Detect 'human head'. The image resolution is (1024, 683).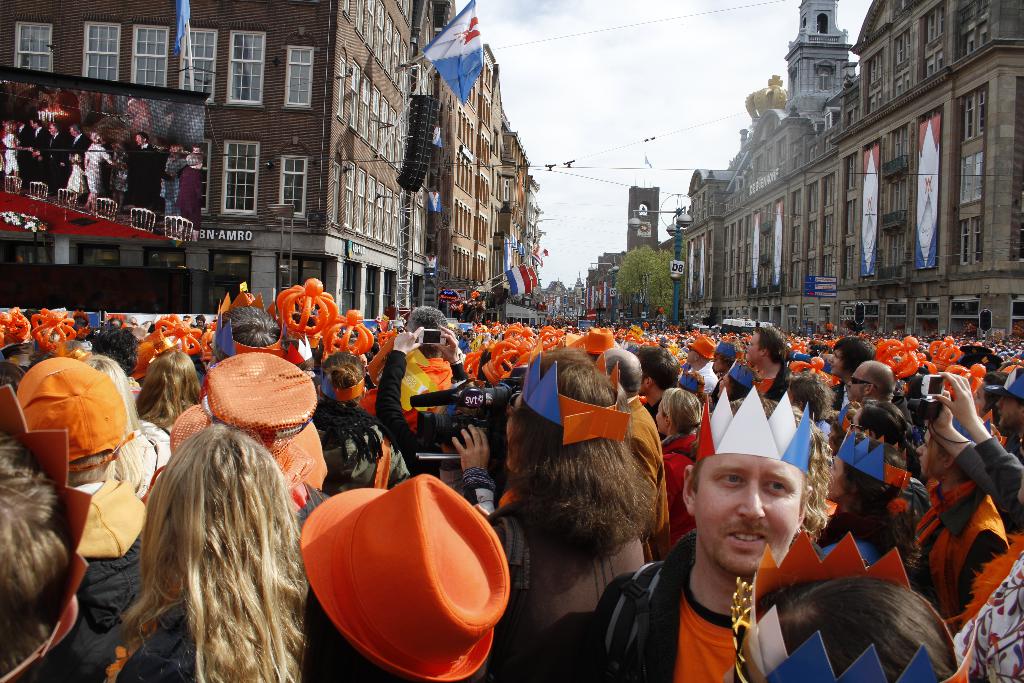
<bbox>135, 131, 148, 144</bbox>.
